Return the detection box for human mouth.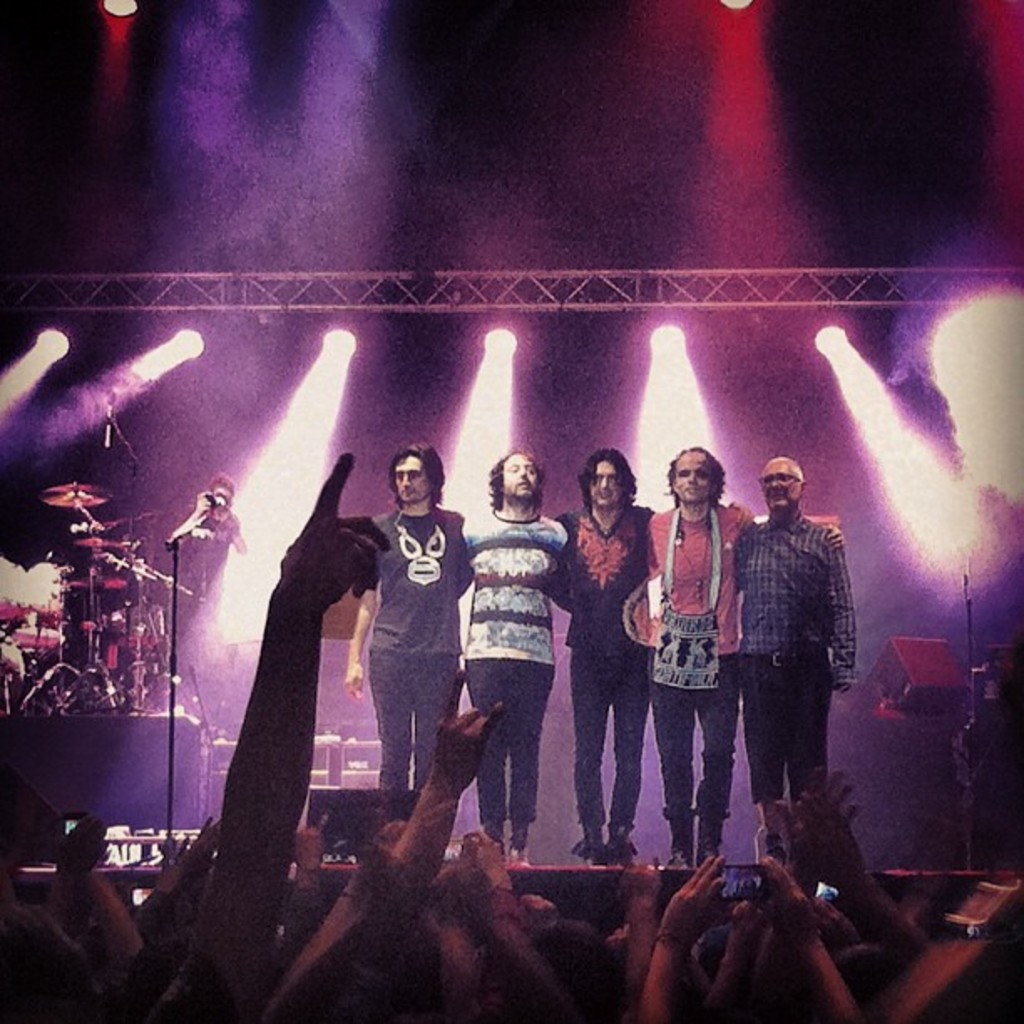
(770,492,785,499).
